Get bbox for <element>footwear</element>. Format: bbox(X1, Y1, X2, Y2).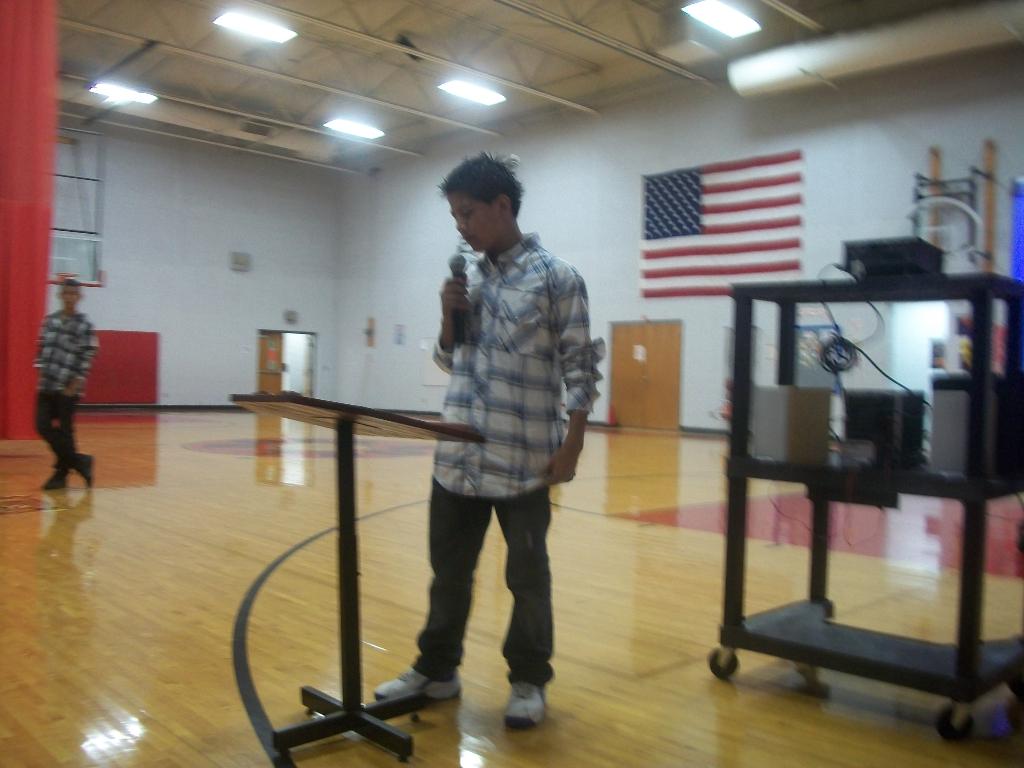
bbox(504, 683, 547, 728).
